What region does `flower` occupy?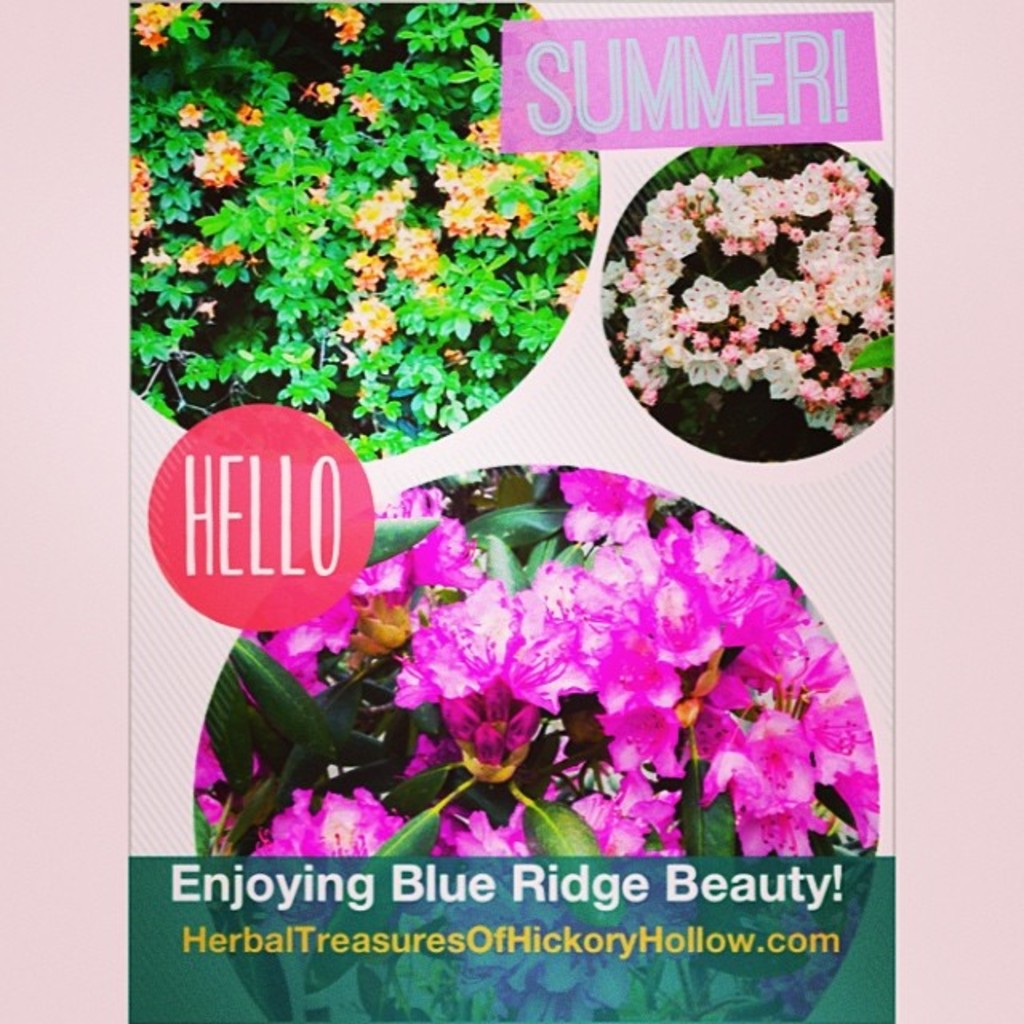
select_region(237, 99, 262, 120).
